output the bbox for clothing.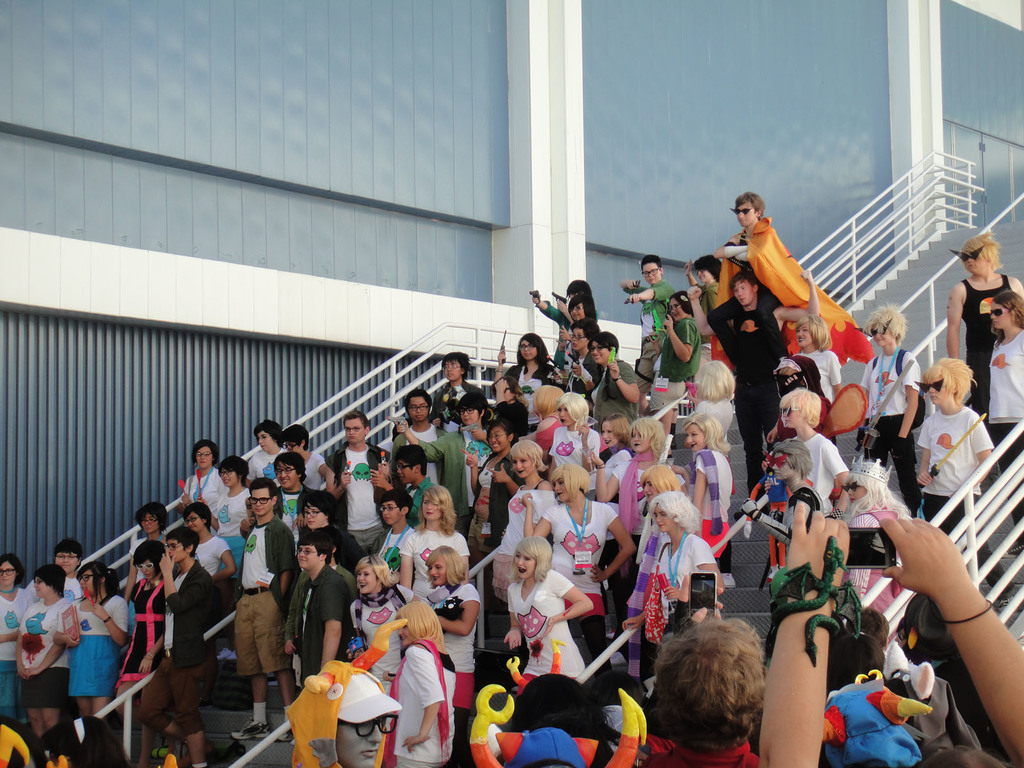
BBox(654, 312, 706, 412).
